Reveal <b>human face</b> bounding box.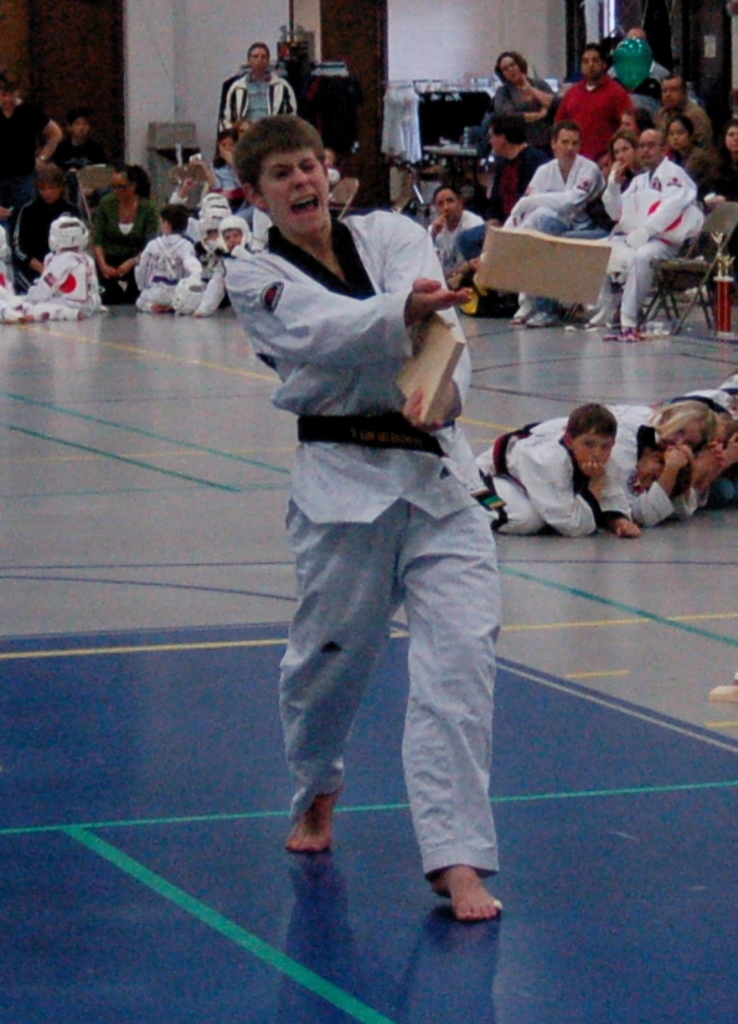
Revealed: 45,175,68,196.
